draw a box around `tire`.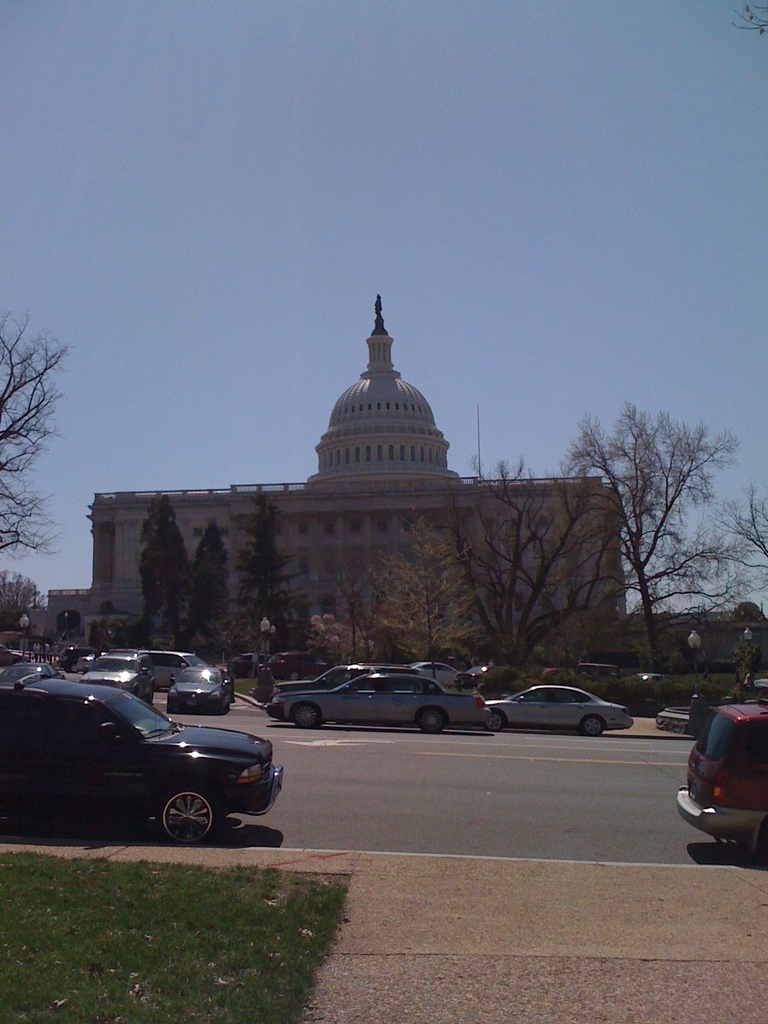
[481, 708, 509, 735].
